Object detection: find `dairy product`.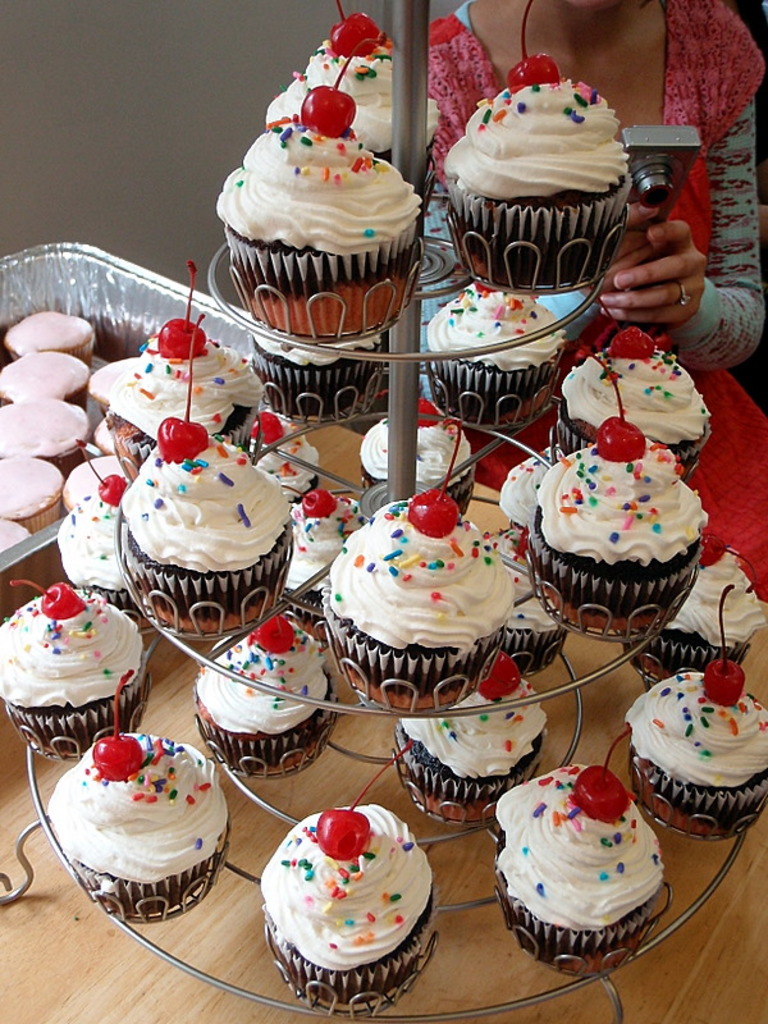
[660, 556, 767, 655].
